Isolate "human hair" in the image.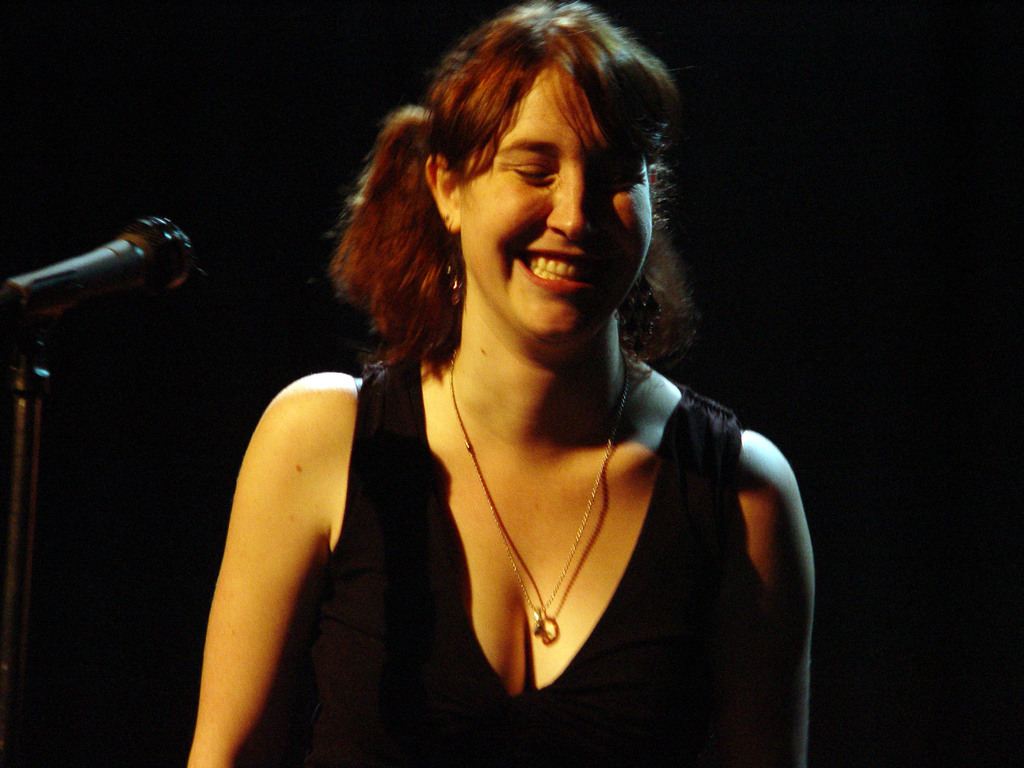
Isolated region: locate(346, 10, 678, 374).
